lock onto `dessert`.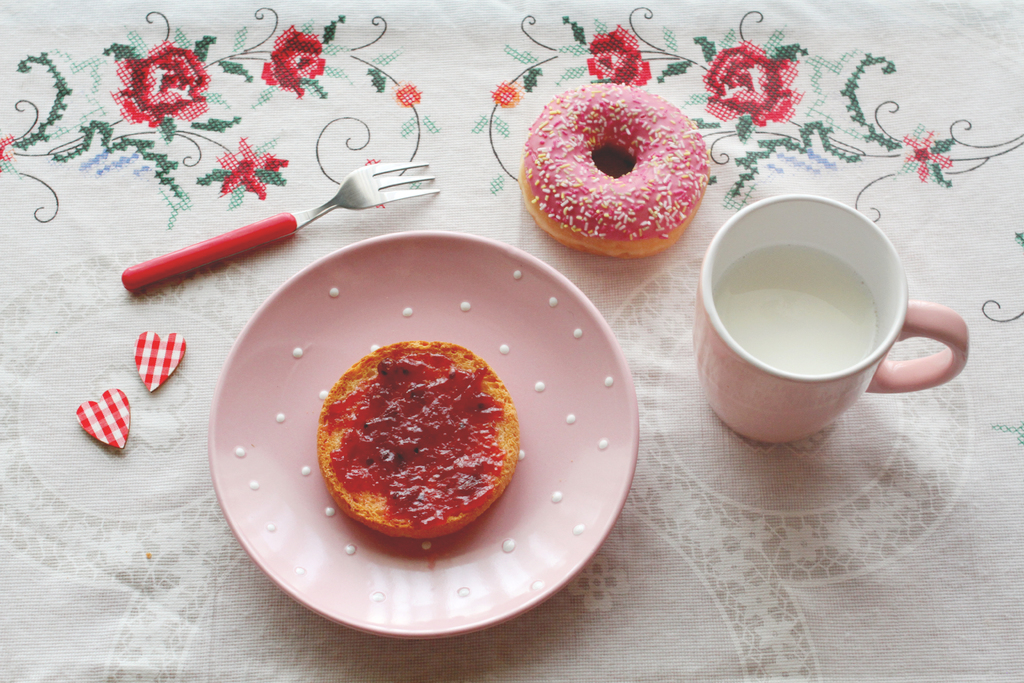
Locked: left=293, top=343, right=514, bottom=545.
